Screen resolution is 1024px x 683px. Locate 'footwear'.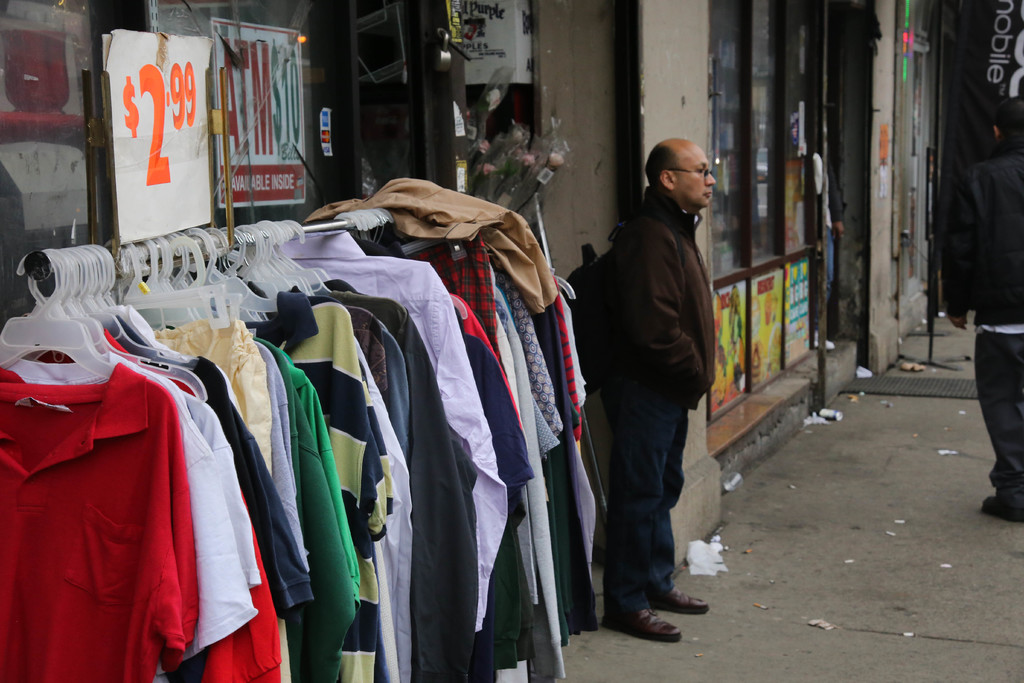
{"x1": 610, "y1": 589, "x2": 688, "y2": 655}.
